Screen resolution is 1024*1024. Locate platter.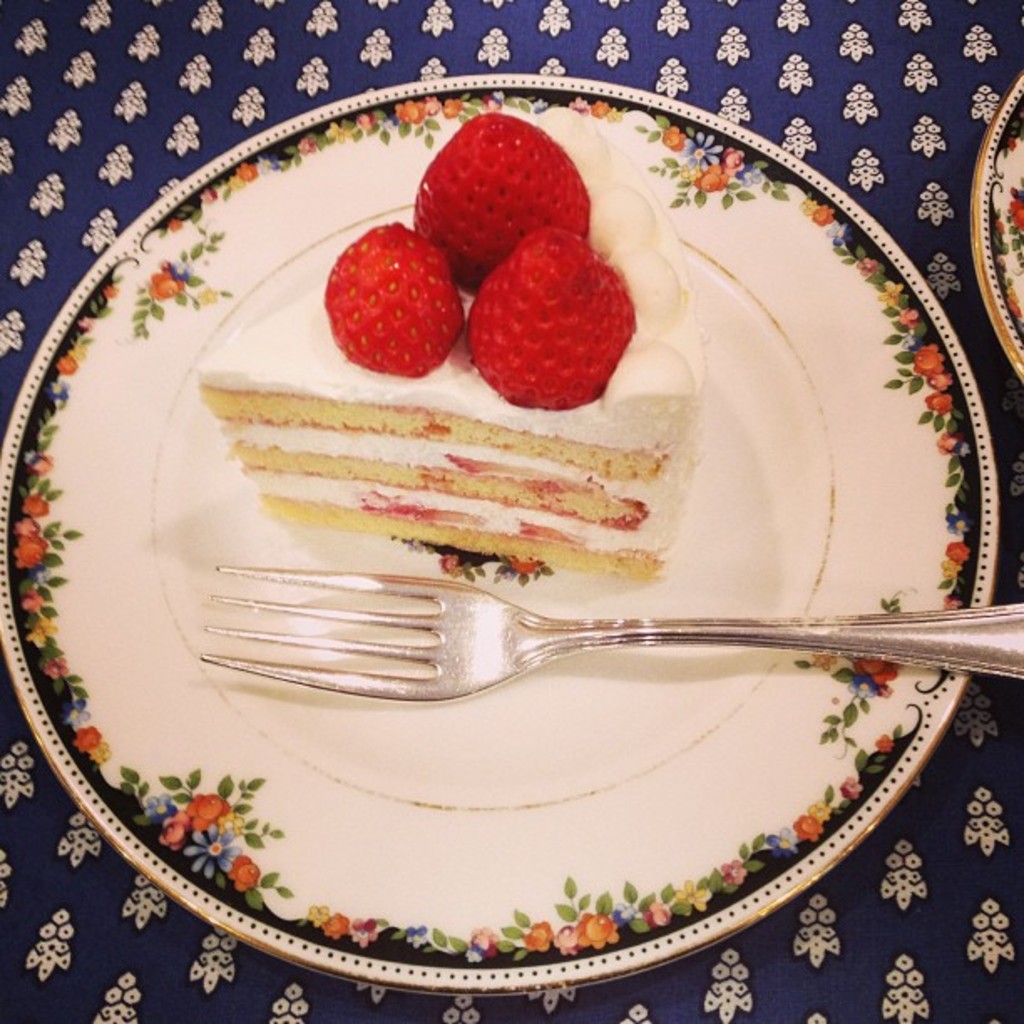
box=[0, 72, 996, 999].
